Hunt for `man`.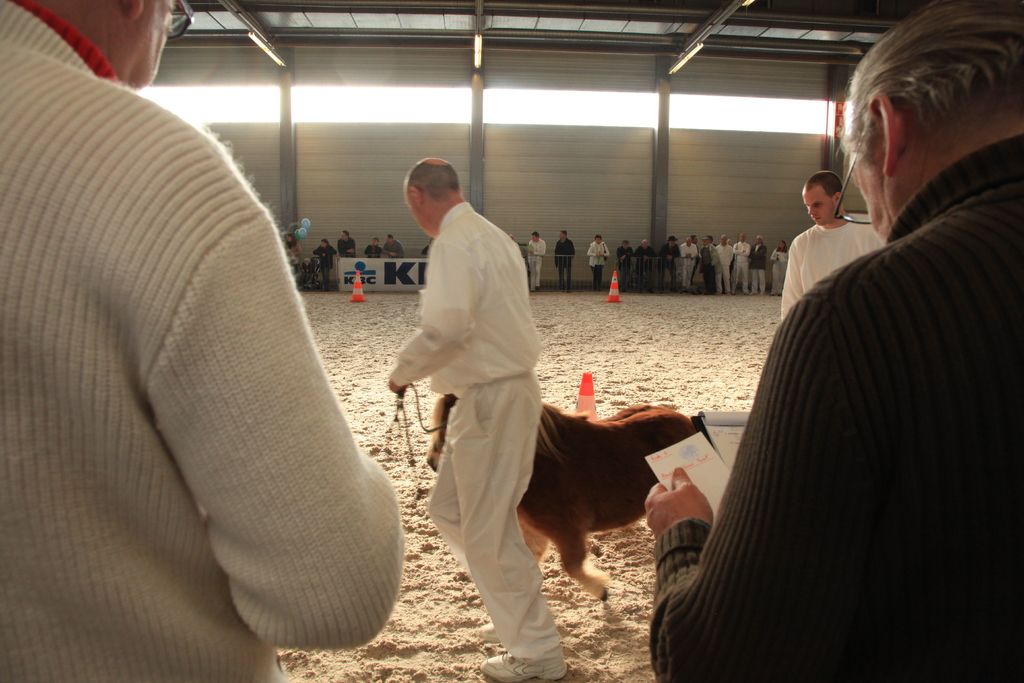
Hunted down at Rect(384, 233, 406, 256).
